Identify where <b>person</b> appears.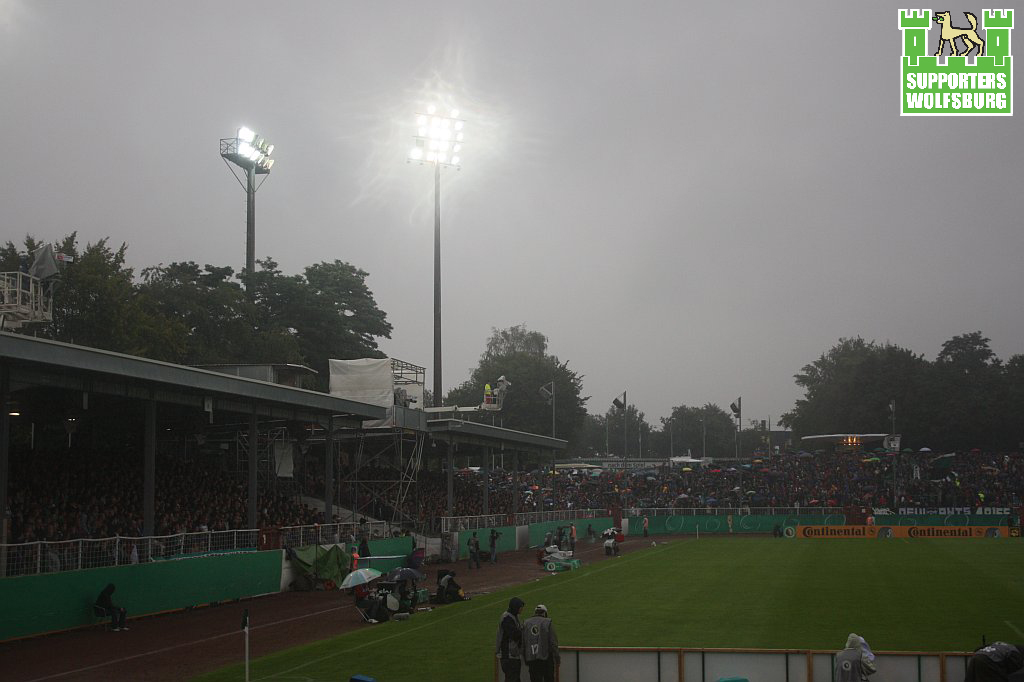
Appears at 489 530 499 562.
